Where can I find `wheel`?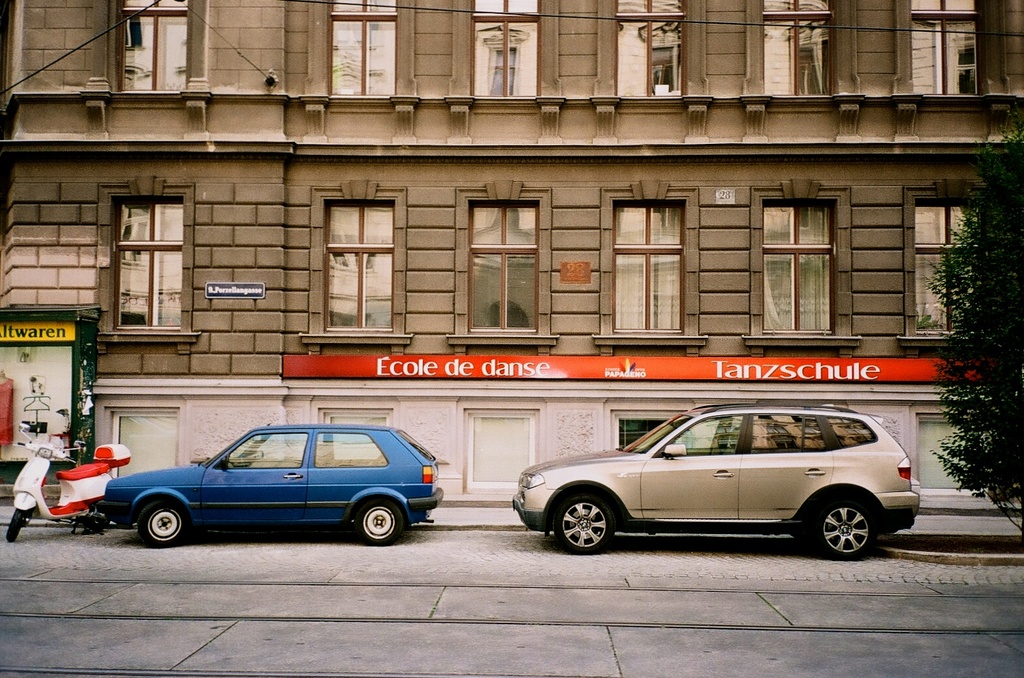
You can find it at <bbox>139, 503, 185, 545</bbox>.
